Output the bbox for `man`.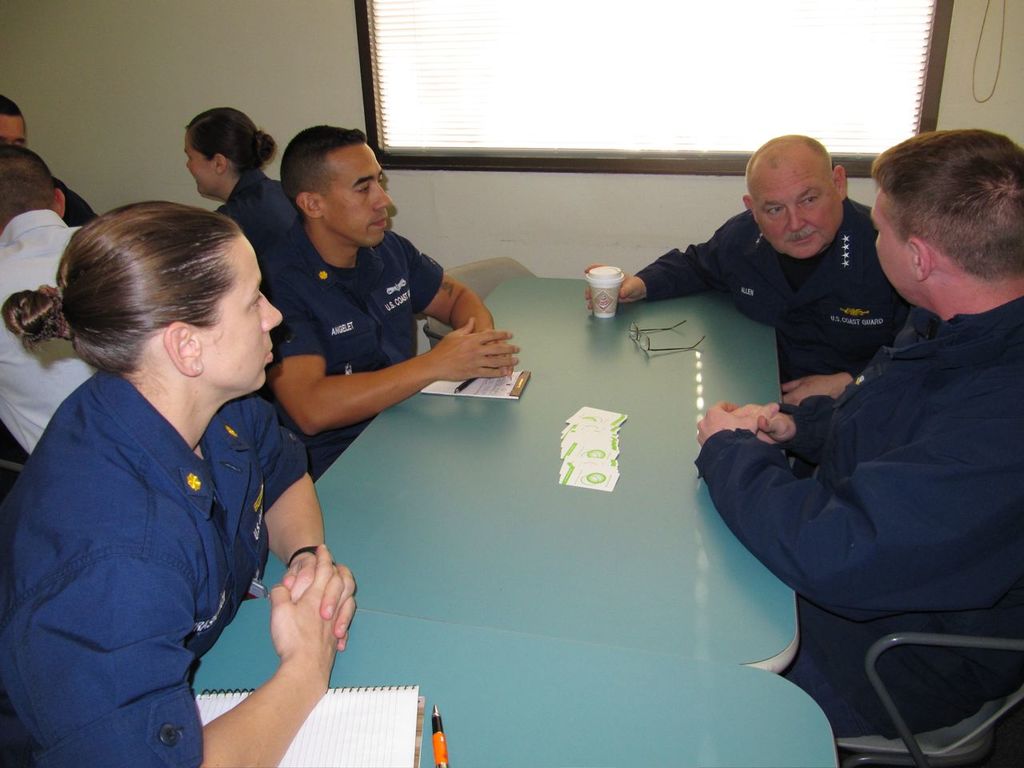
crop(0, 141, 97, 455).
